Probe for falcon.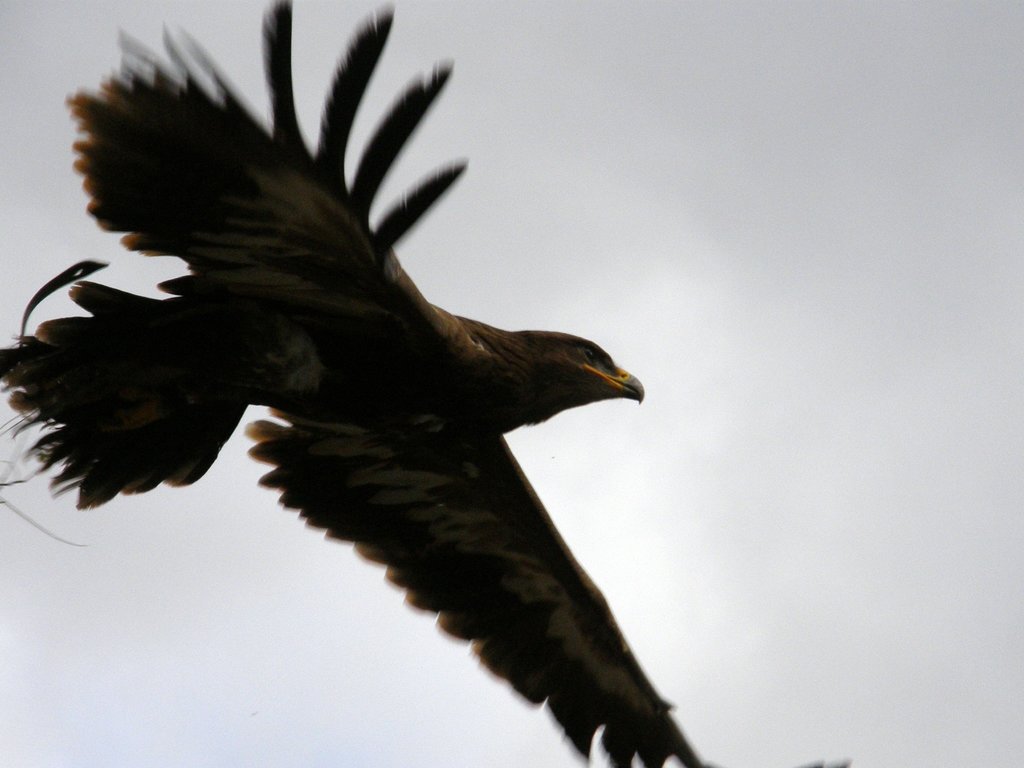
Probe result: <region>0, 0, 849, 767</region>.
